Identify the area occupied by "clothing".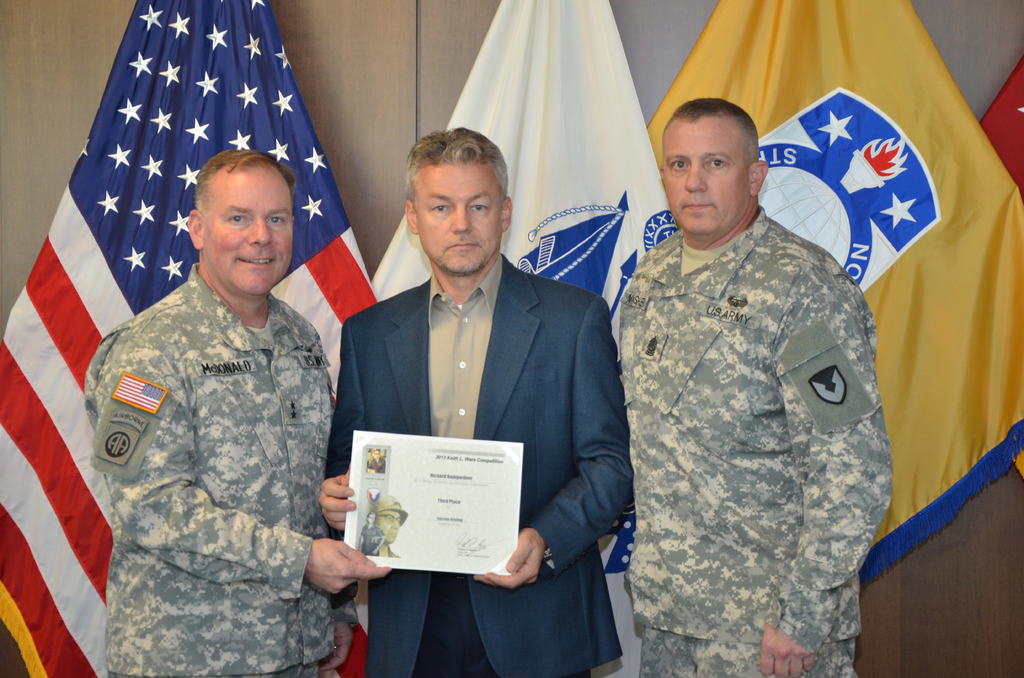
Area: left=588, top=165, right=904, bottom=659.
